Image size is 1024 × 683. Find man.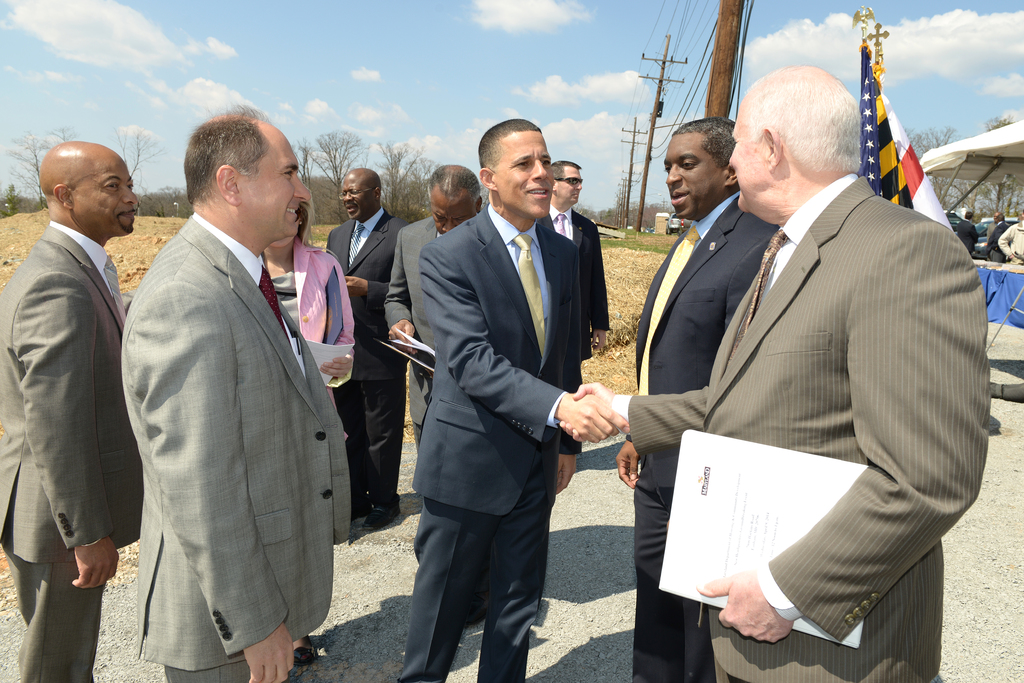
x1=550, y1=160, x2=607, y2=354.
